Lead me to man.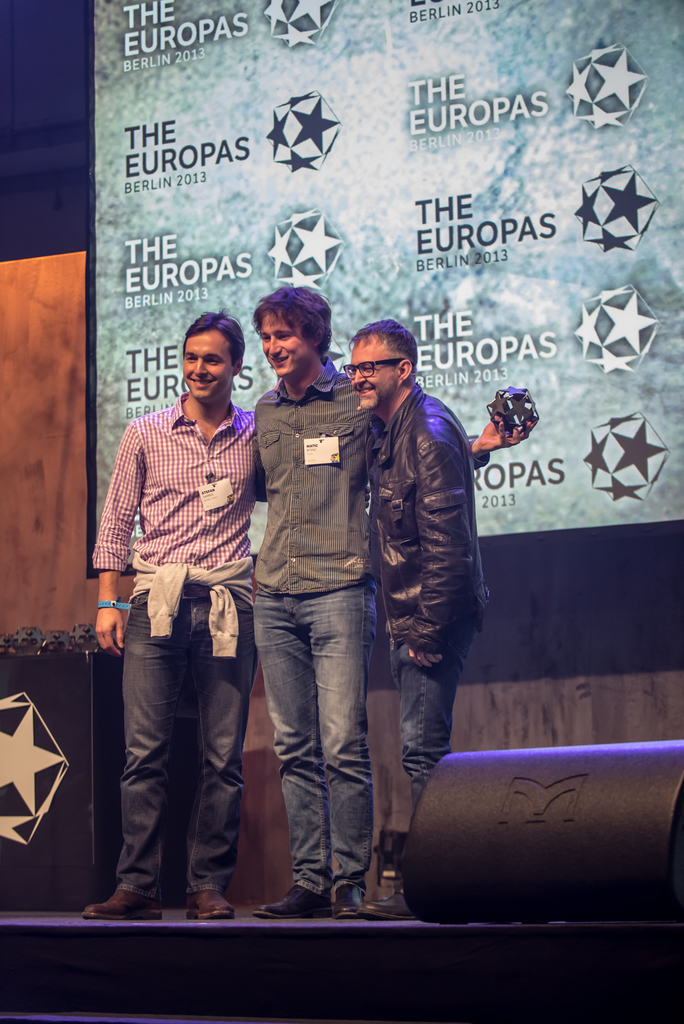
Lead to (258, 288, 531, 918).
